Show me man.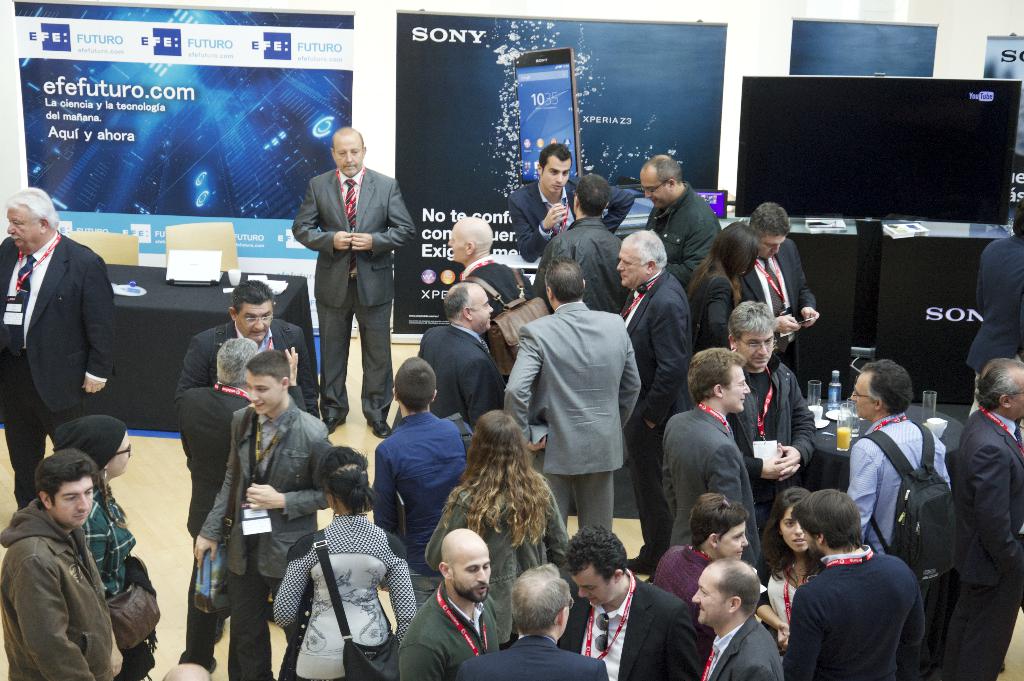
man is here: left=950, top=352, right=1023, bottom=680.
